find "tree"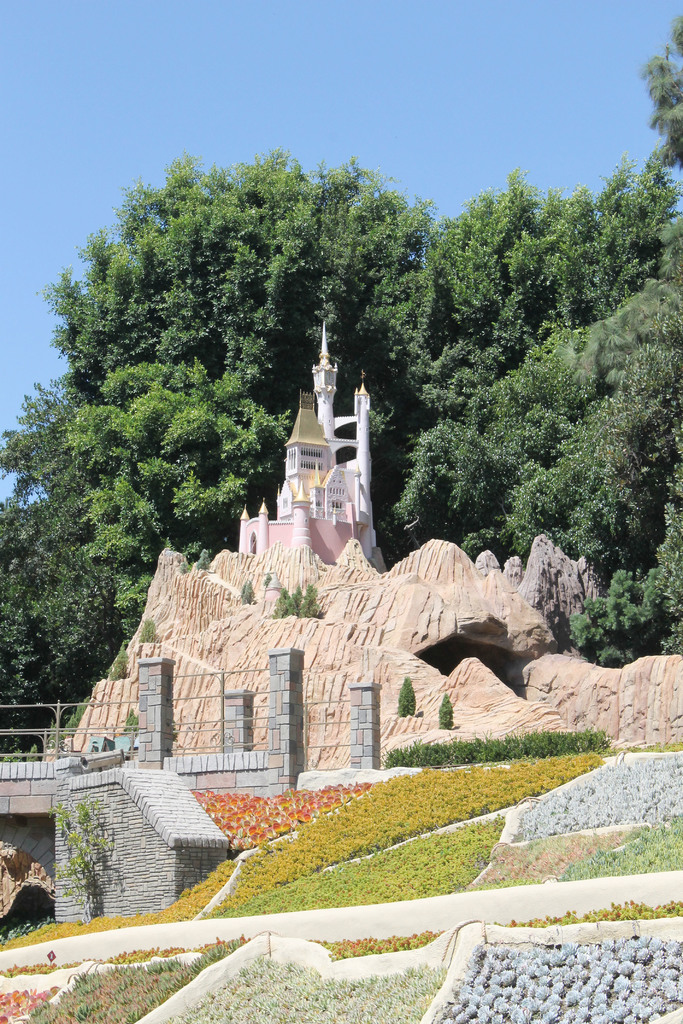
<bbox>45, 790, 134, 916</bbox>
